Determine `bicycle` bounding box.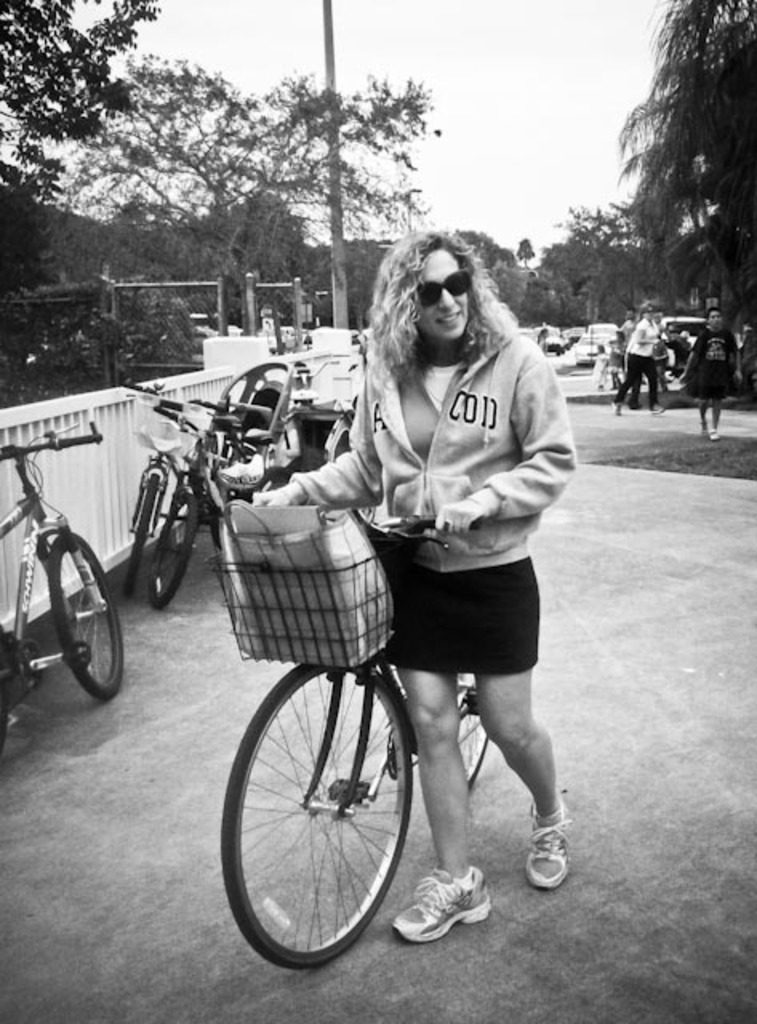
Determined: left=173, top=539, right=512, bottom=957.
